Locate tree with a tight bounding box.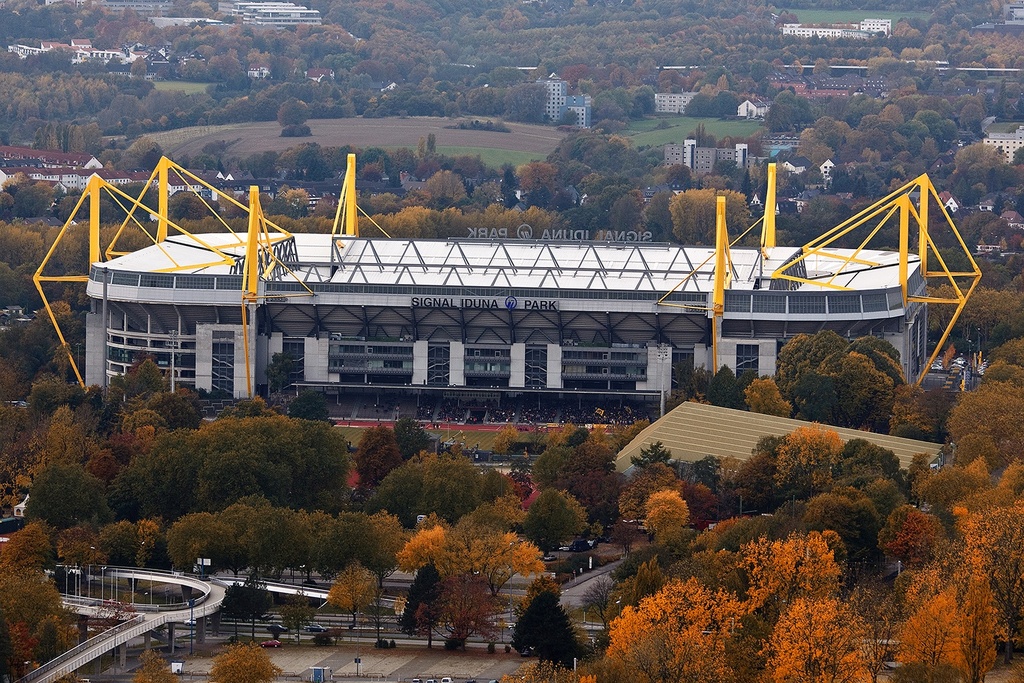
663:183:750:247.
